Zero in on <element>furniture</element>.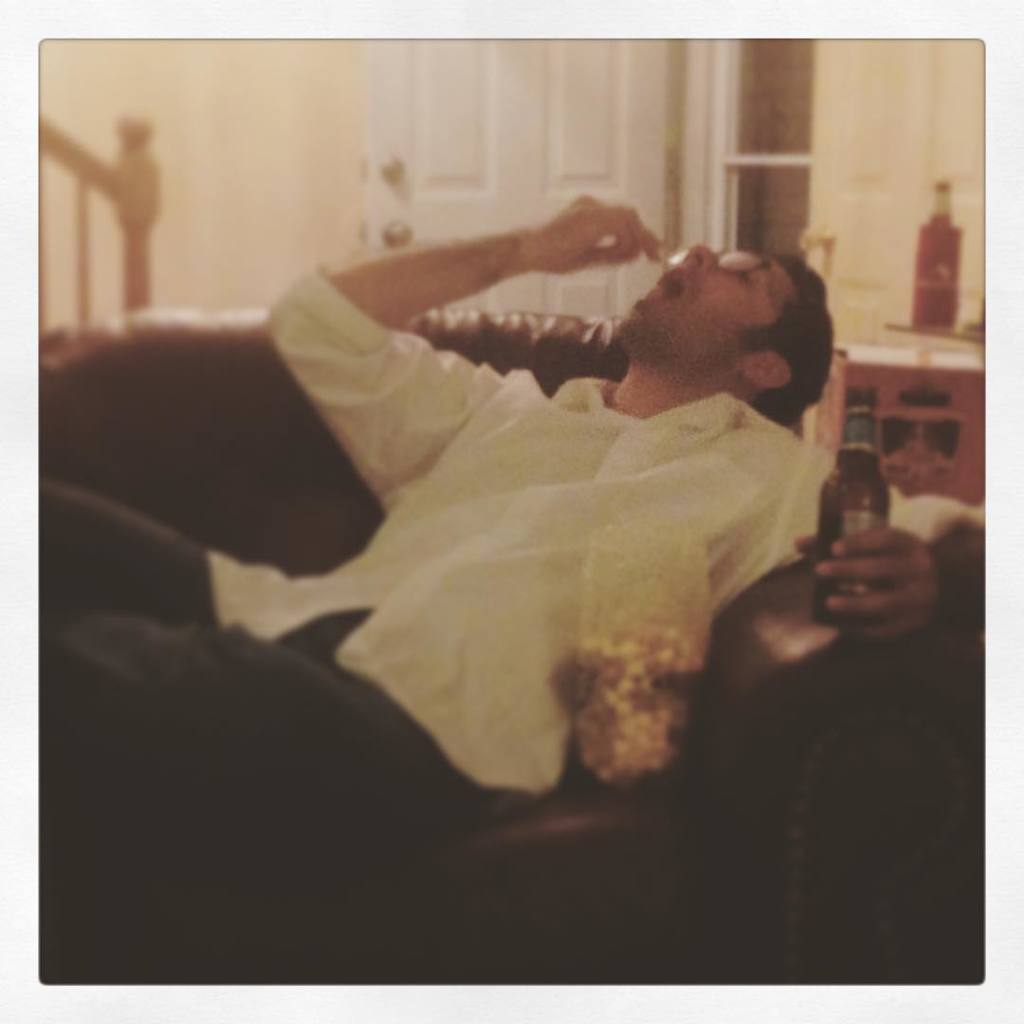
Zeroed in: x1=787 y1=309 x2=982 y2=506.
